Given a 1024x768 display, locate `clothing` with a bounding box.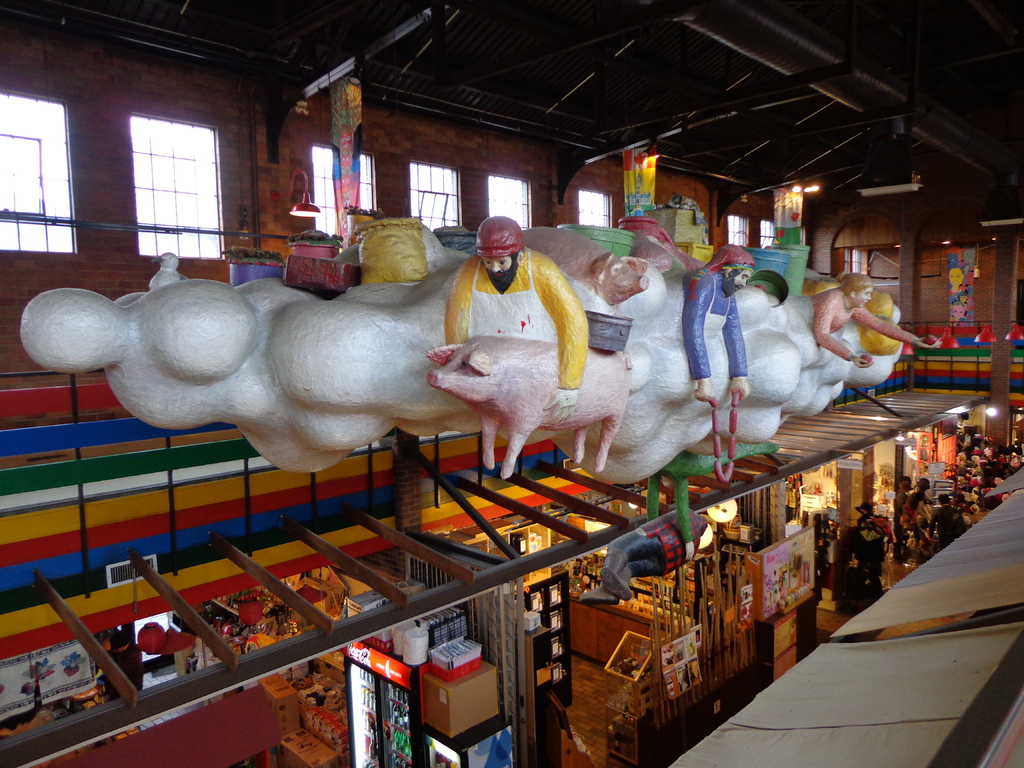
Located: 463 250 557 340.
